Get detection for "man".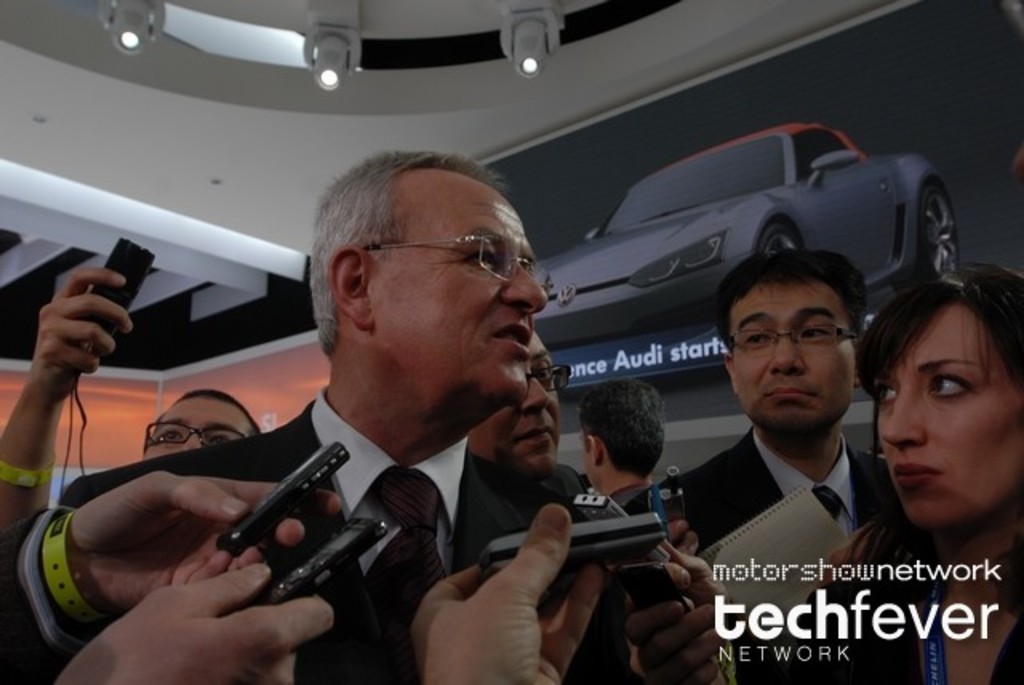
Detection: <bbox>579, 375, 661, 531</bbox>.
